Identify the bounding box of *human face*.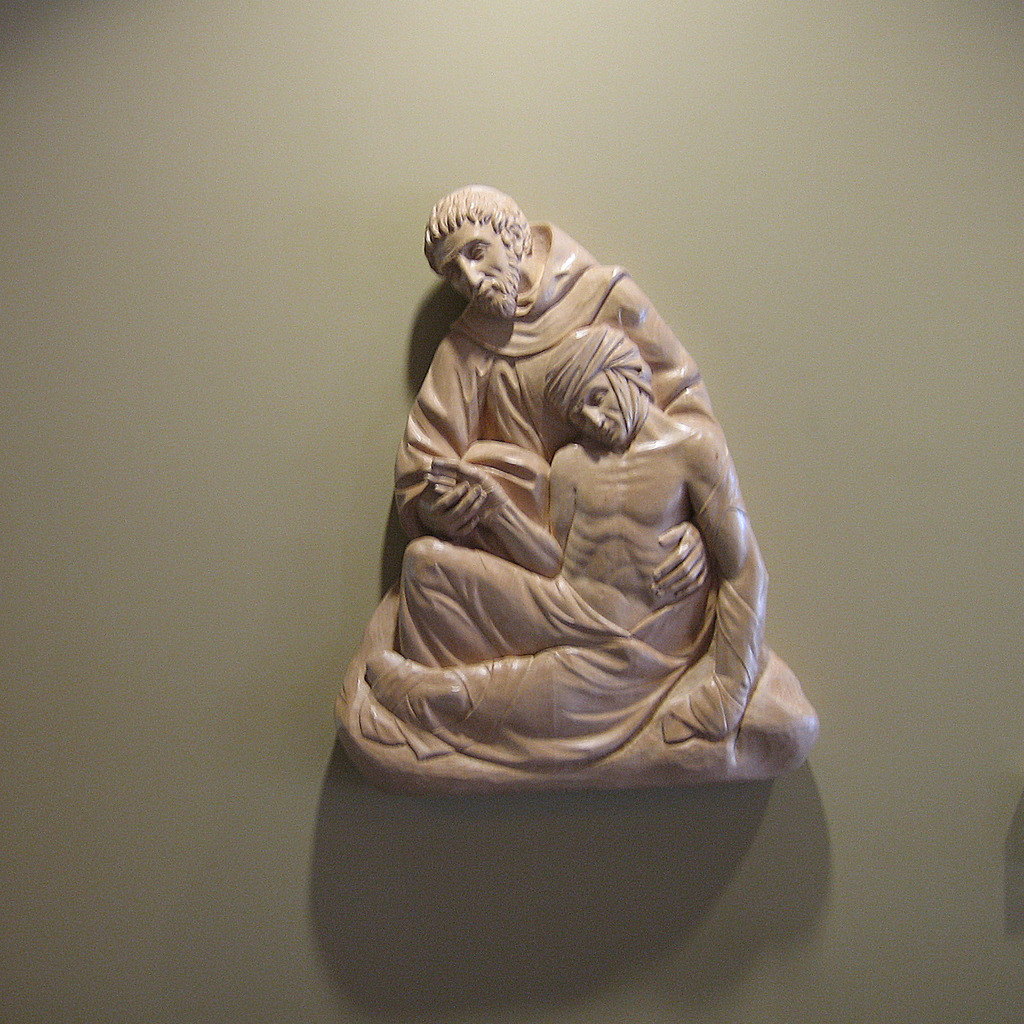
(x1=569, y1=372, x2=628, y2=449).
